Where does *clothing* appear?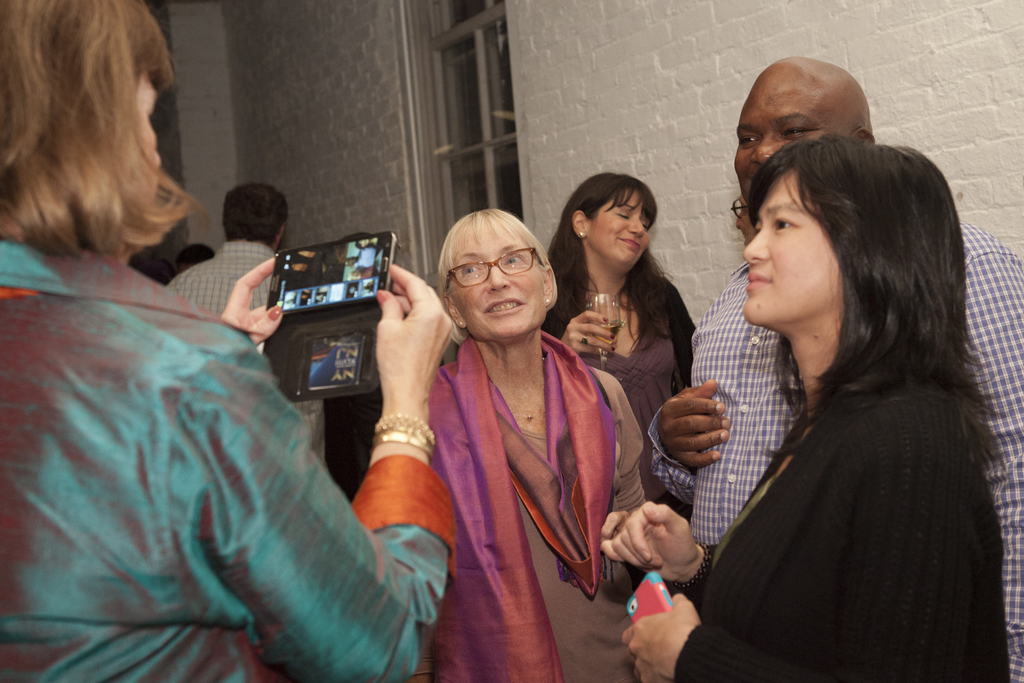
Appears at (left=0, top=239, right=457, bottom=682).
